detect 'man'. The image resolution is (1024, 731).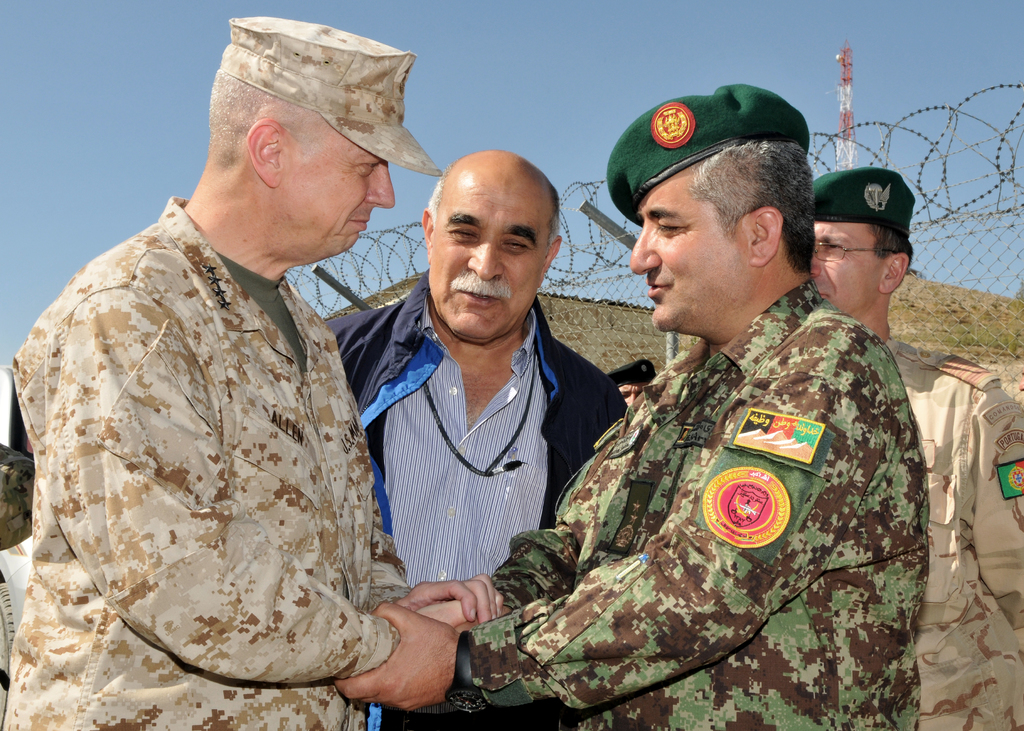
BBox(796, 169, 1023, 730).
